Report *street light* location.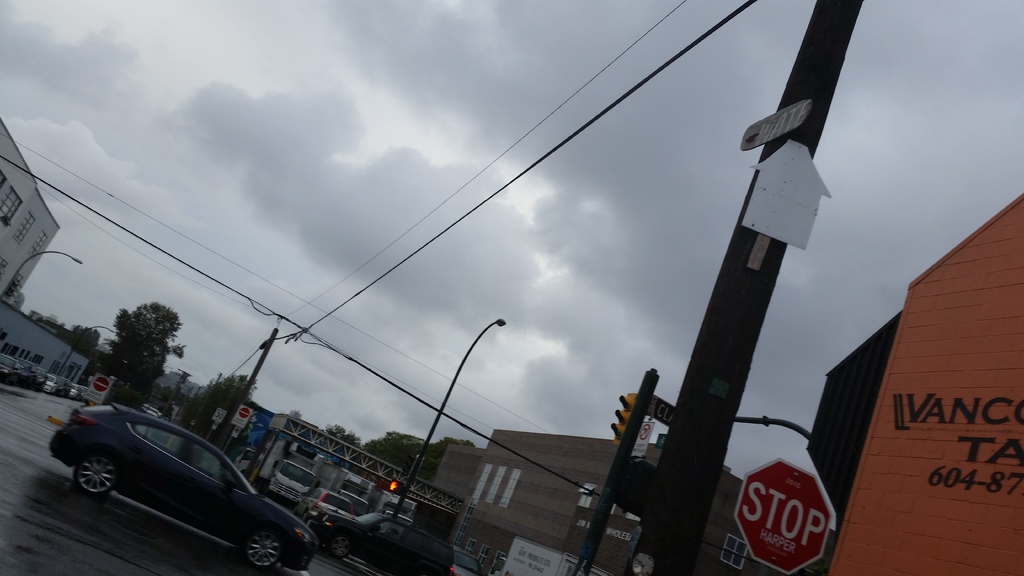
Report: region(390, 317, 506, 523).
